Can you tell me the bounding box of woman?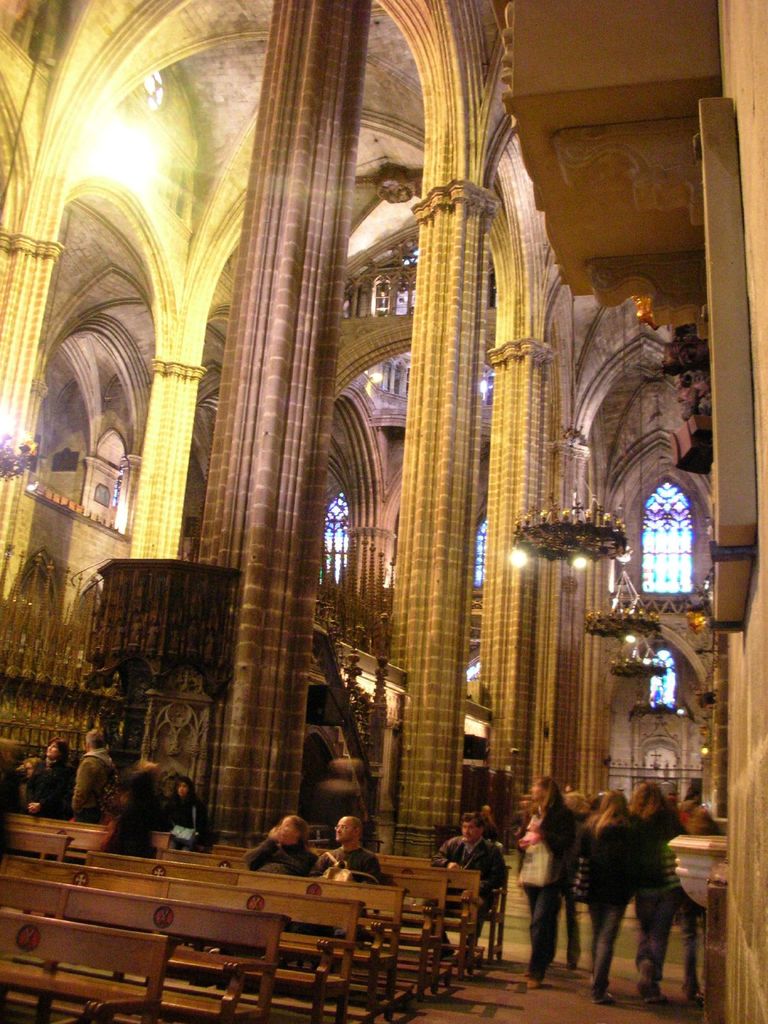
crop(509, 776, 575, 986).
